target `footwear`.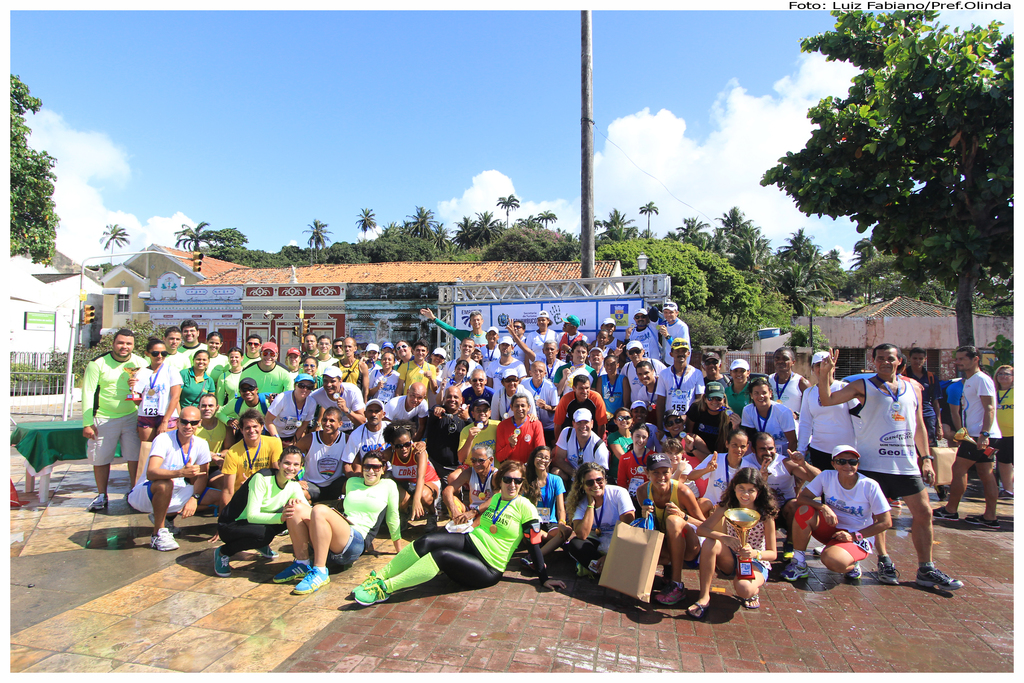
Target region: 588:563:607:577.
